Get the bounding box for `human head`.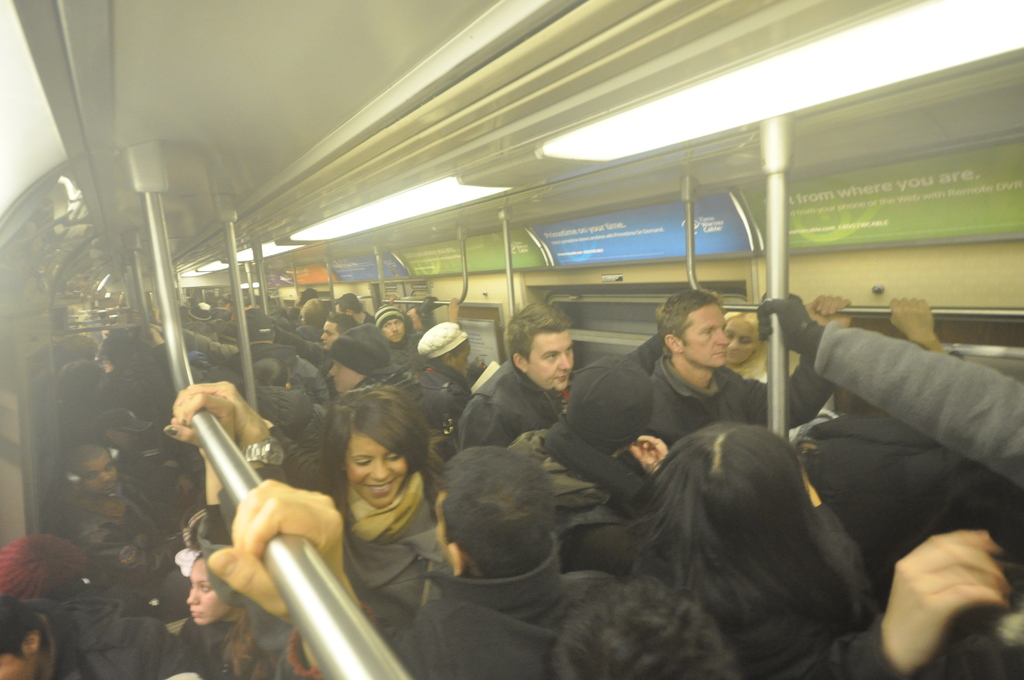
bbox=[314, 401, 429, 528].
